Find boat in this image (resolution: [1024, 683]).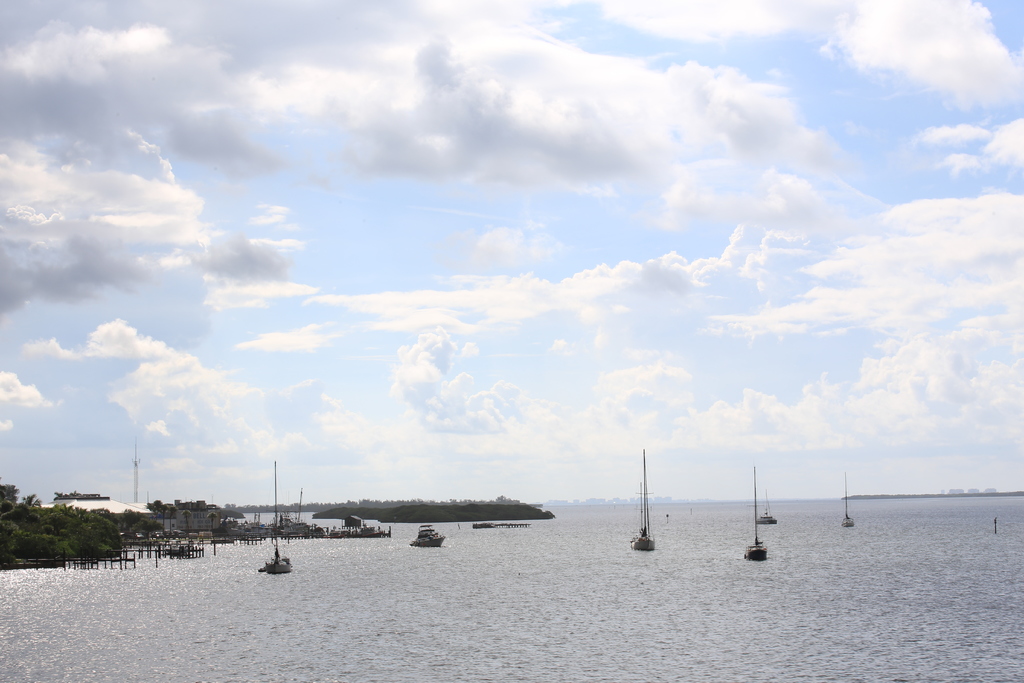
{"left": 255, "top": 532, "right": 296, "bottom": 577}.
